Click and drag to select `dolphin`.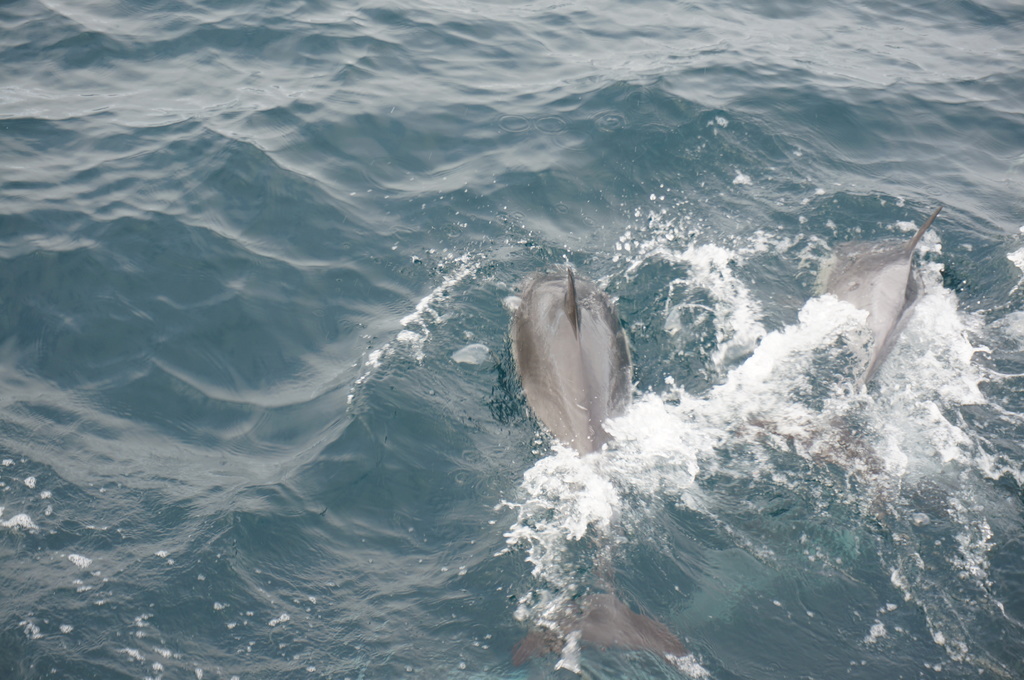
Selection: [left=824, top=201, right=945, bottom=473].
